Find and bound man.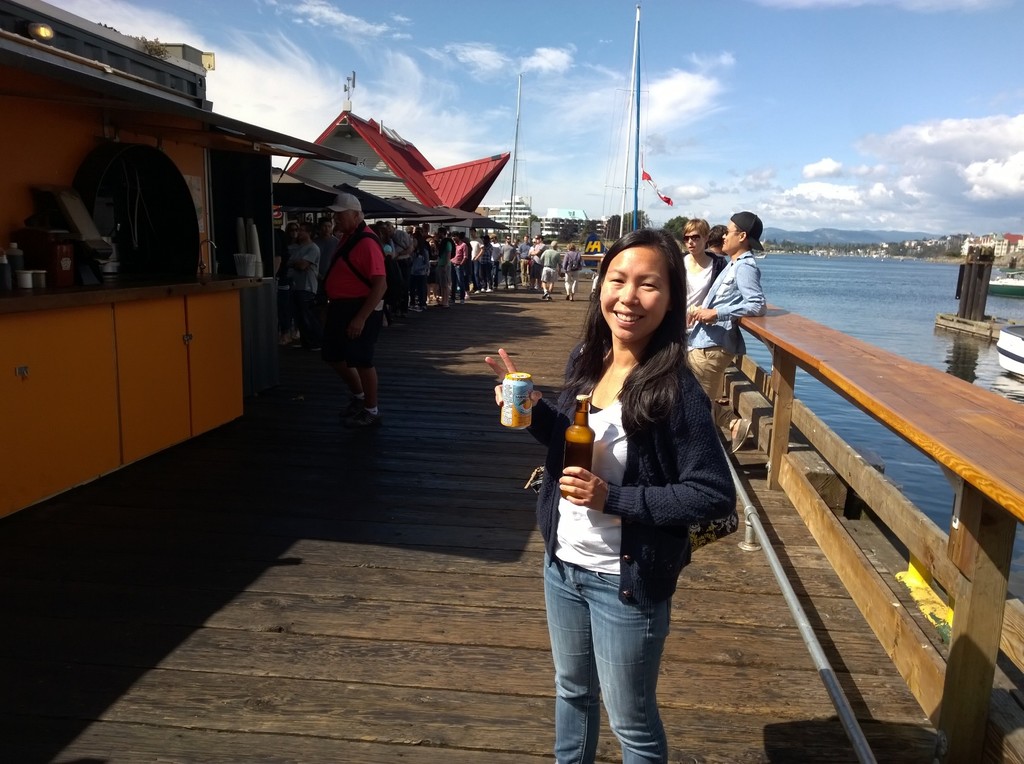
Bound: x1=684 y1=213 x2=766 y2=455.
